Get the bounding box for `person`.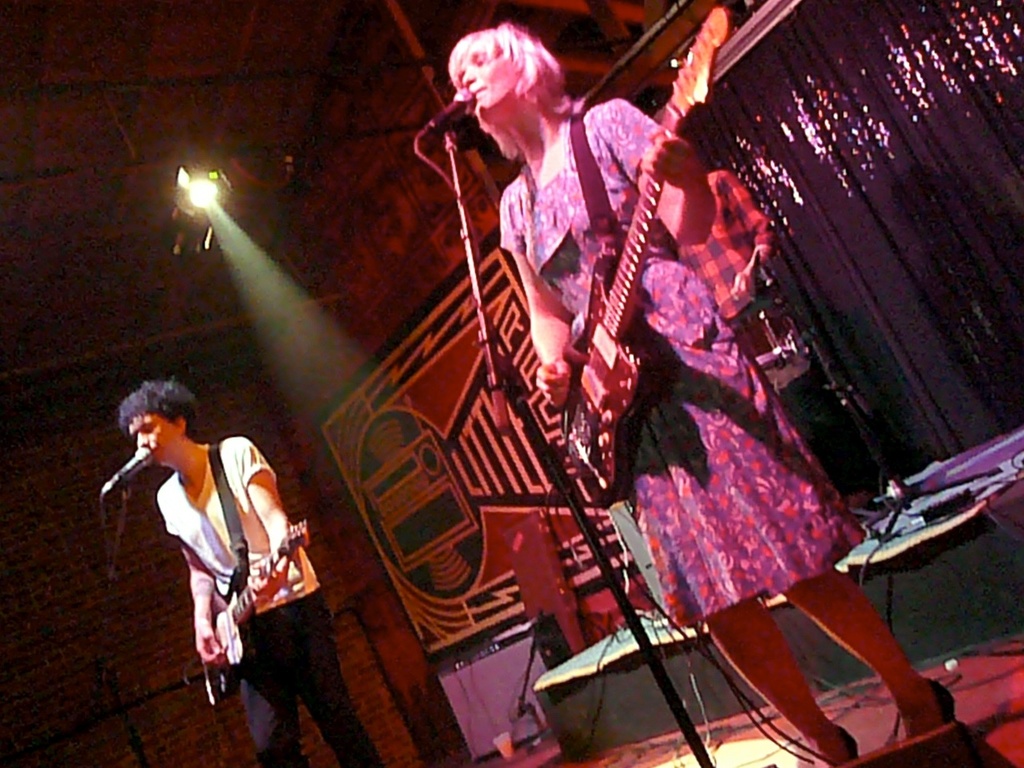
(left=122, top=382, right=382, bottom=767).
